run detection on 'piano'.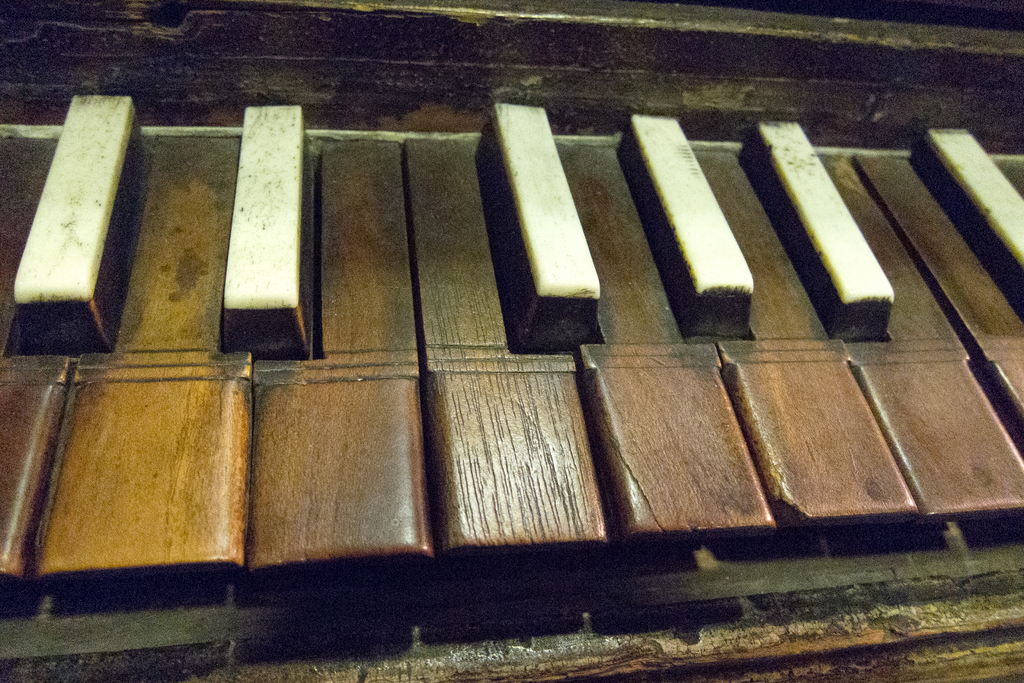
Result: <box>79,52,1023,669</box>.
